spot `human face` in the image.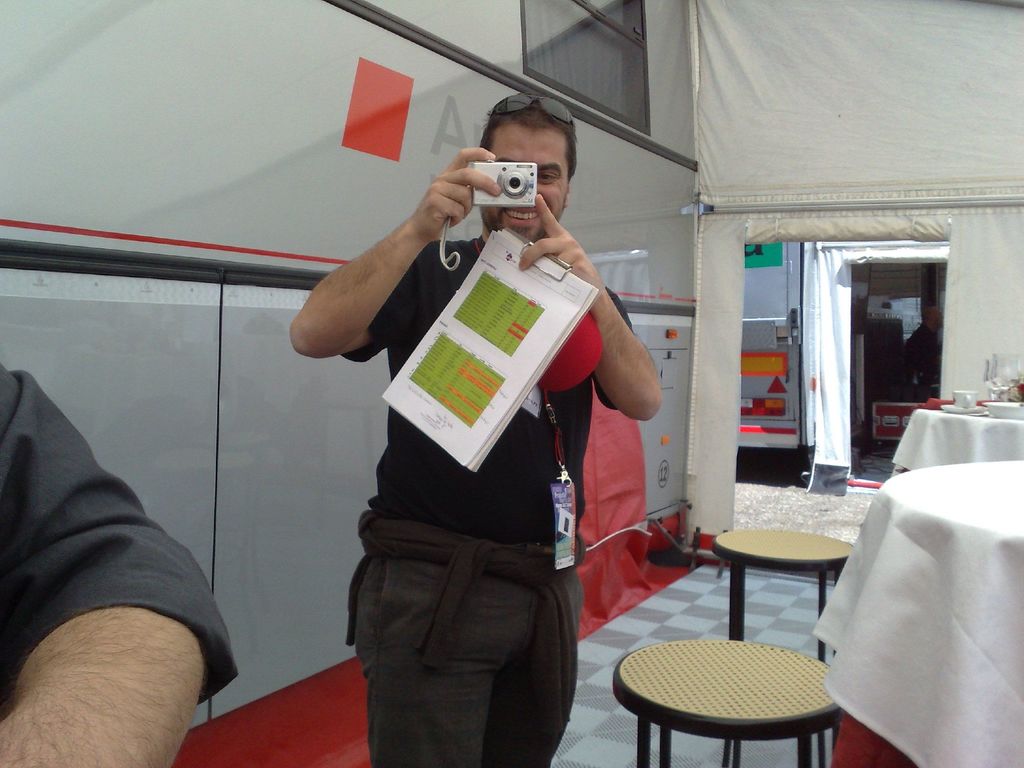
`human face` found at region(481, 127, 564, 243).
